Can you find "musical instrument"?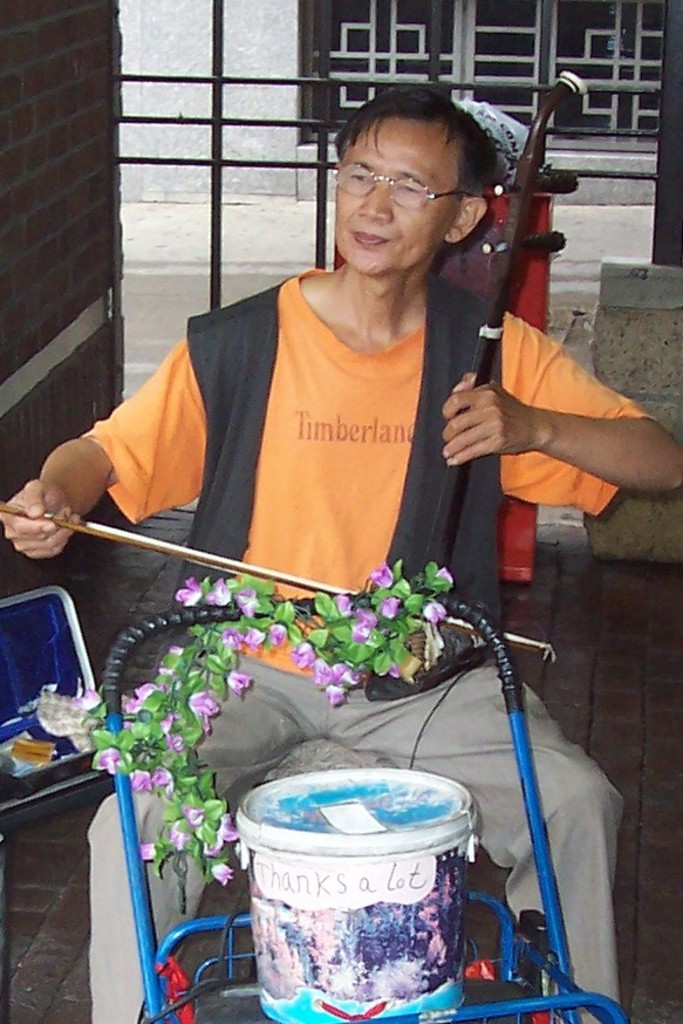
Yes, bounding box: {"left": 0, "top": 62, "right": 593, "bottom": 691}.
